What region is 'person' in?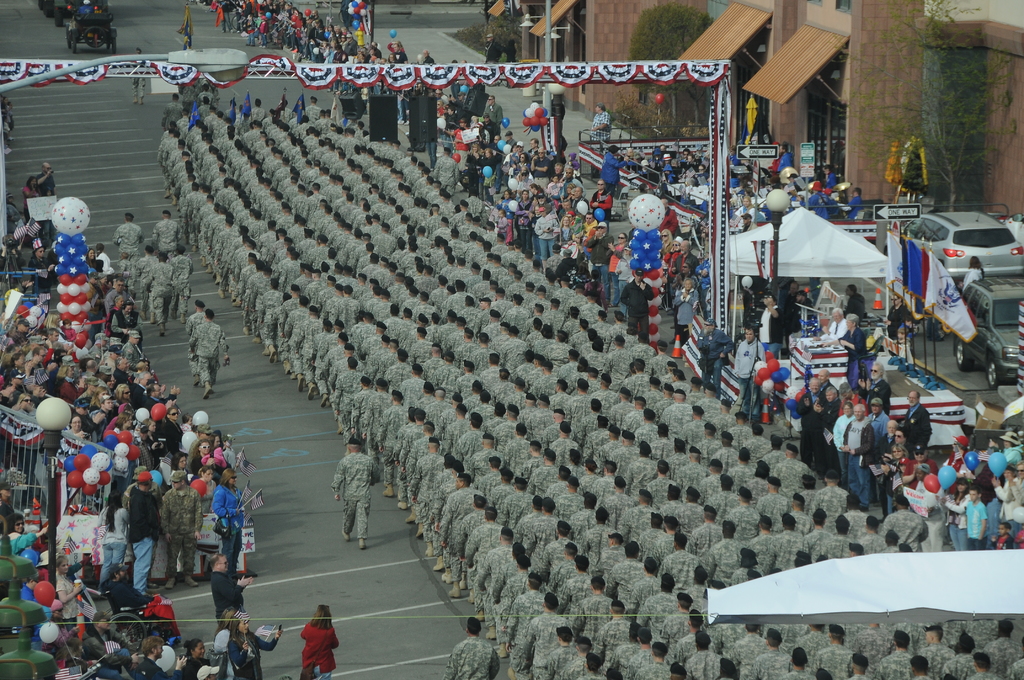
163/470/202/587.
